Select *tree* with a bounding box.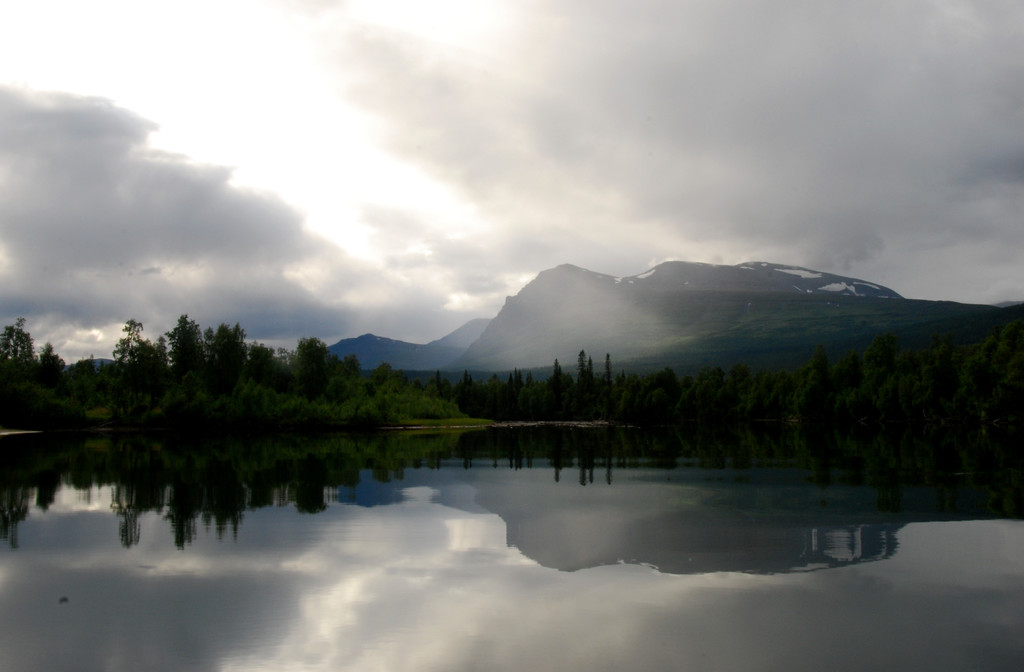
<box>166,315,206,375</box>.
